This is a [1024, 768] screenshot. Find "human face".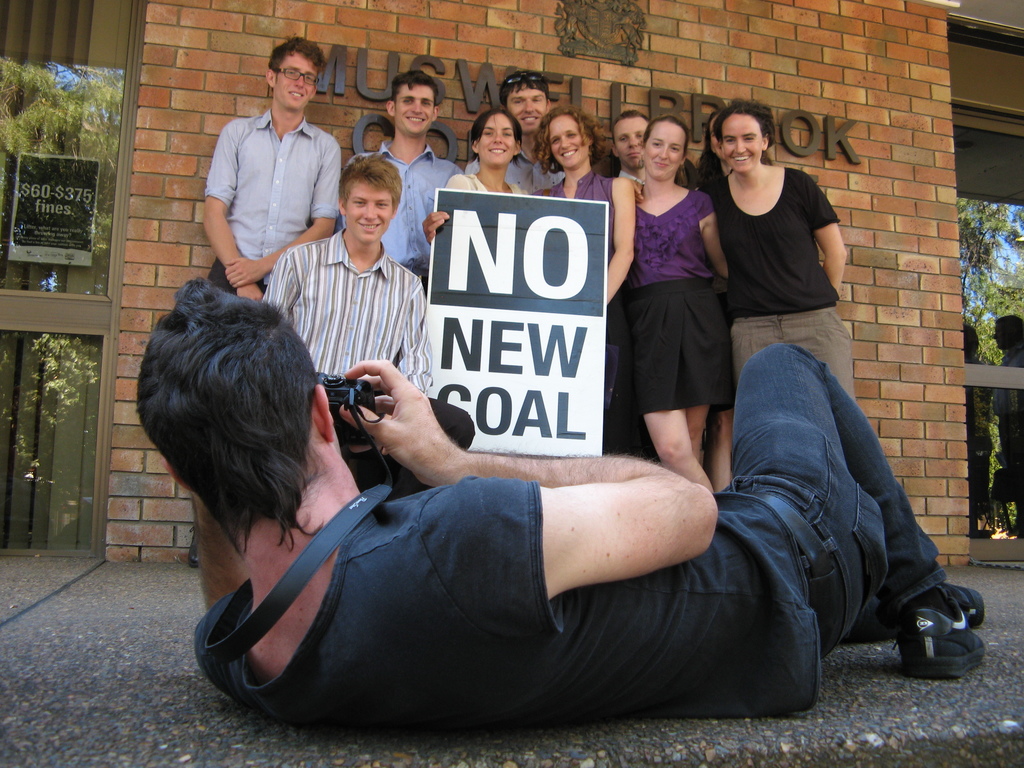
Bounding box: (x1=479, y1=113, x2=515, y2=166).
